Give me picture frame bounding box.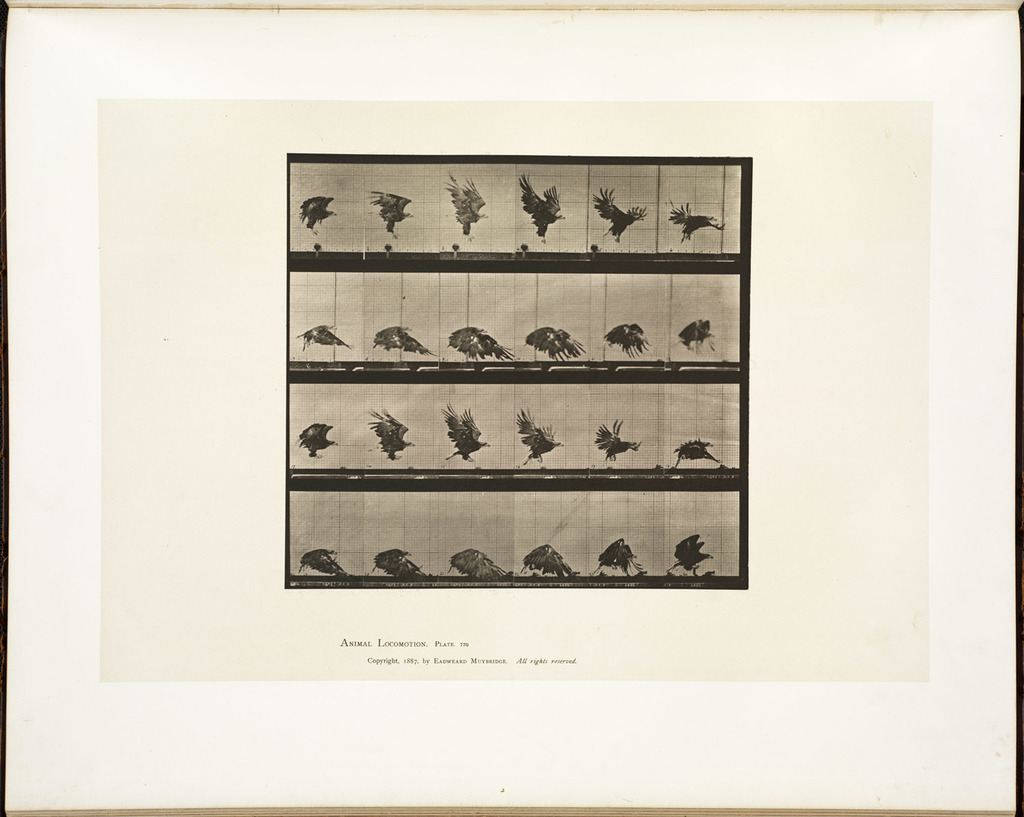
l=0, t=0, r=1023, b=816.
